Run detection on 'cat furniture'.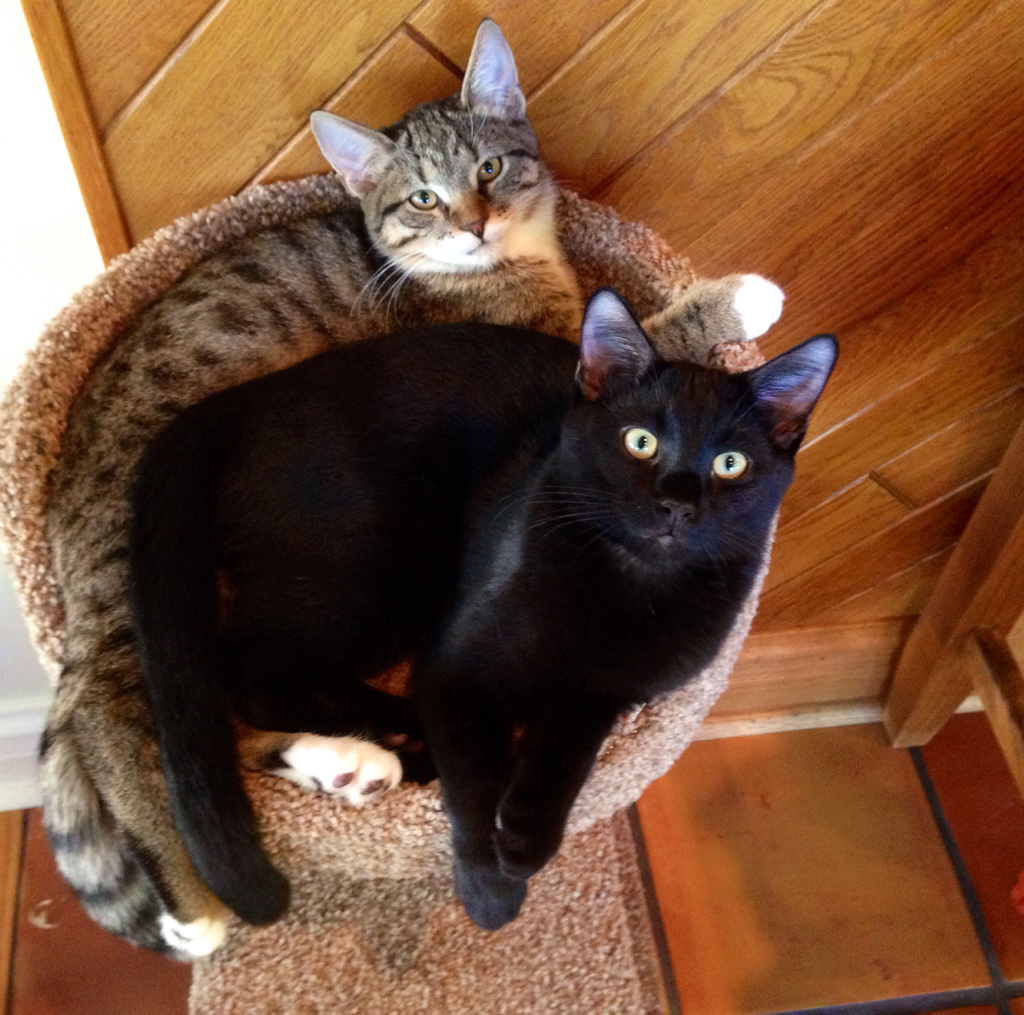
Result: rect(0, 168, 781, 1014).
